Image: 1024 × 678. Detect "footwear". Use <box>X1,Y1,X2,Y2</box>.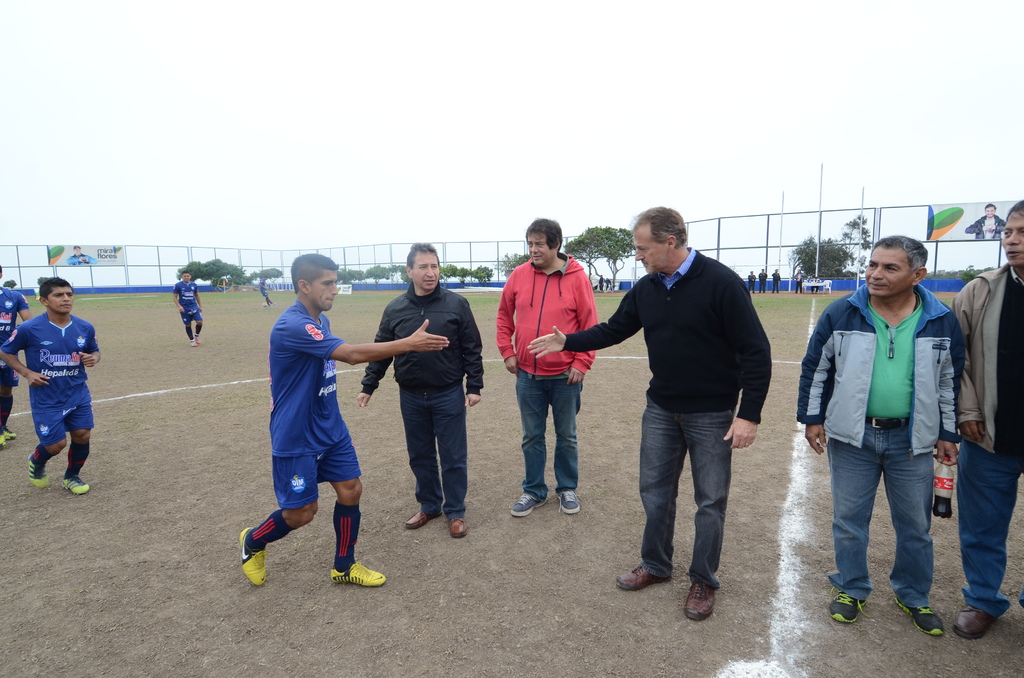
<box>831,588,872,624</box>.
